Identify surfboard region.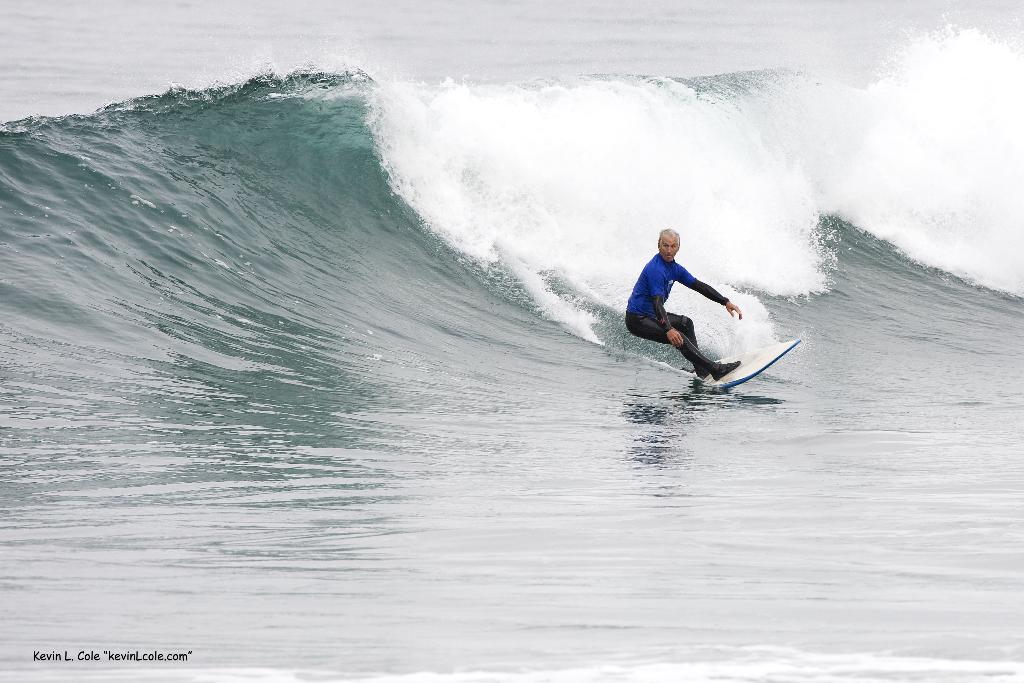
Region: 696,337,801,388.
